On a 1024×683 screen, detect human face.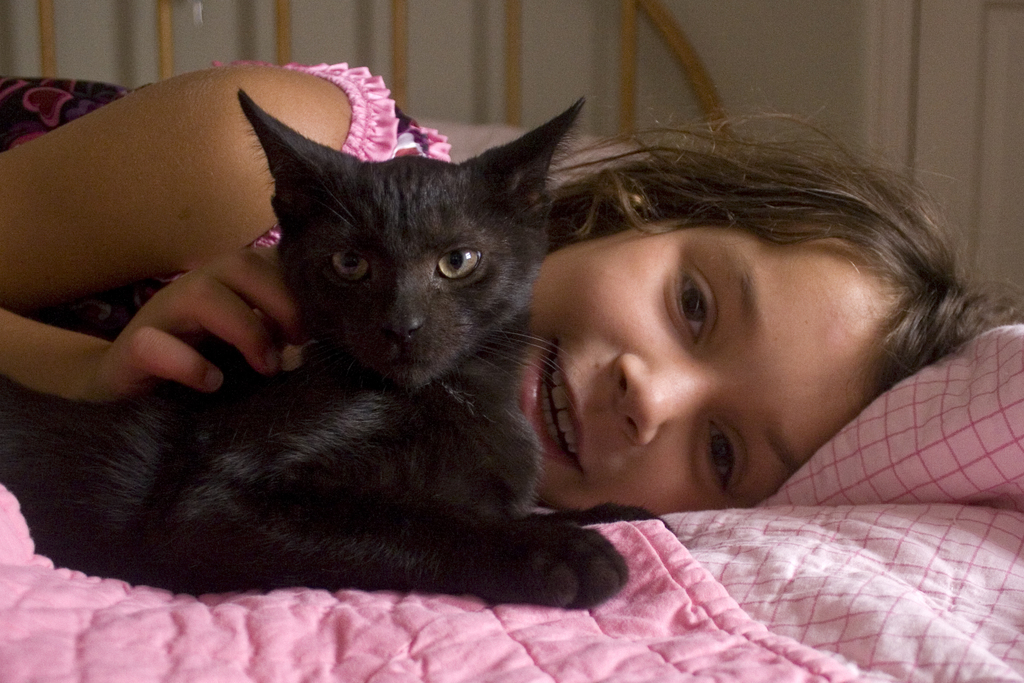
crop(513, 215, 908, 519).
